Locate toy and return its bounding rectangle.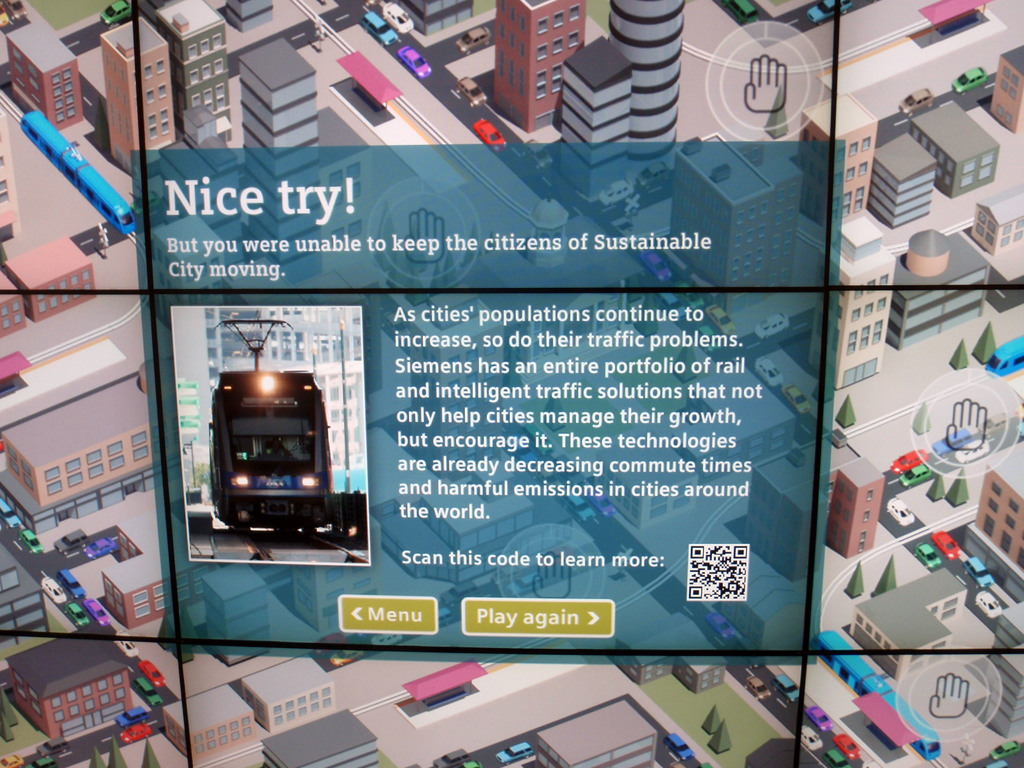
select_region(4, 627, 131, 740).
